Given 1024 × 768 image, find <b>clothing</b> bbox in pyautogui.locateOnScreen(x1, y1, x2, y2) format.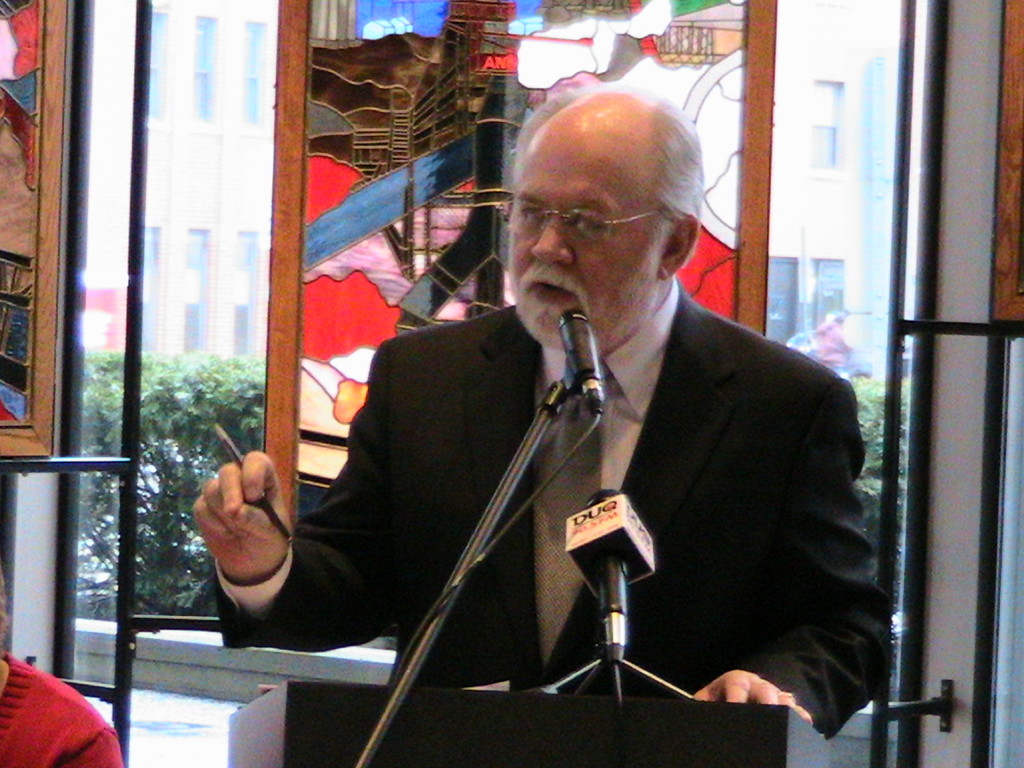
pyautogui.locateOnScreen(0, 652, 123, 767).
